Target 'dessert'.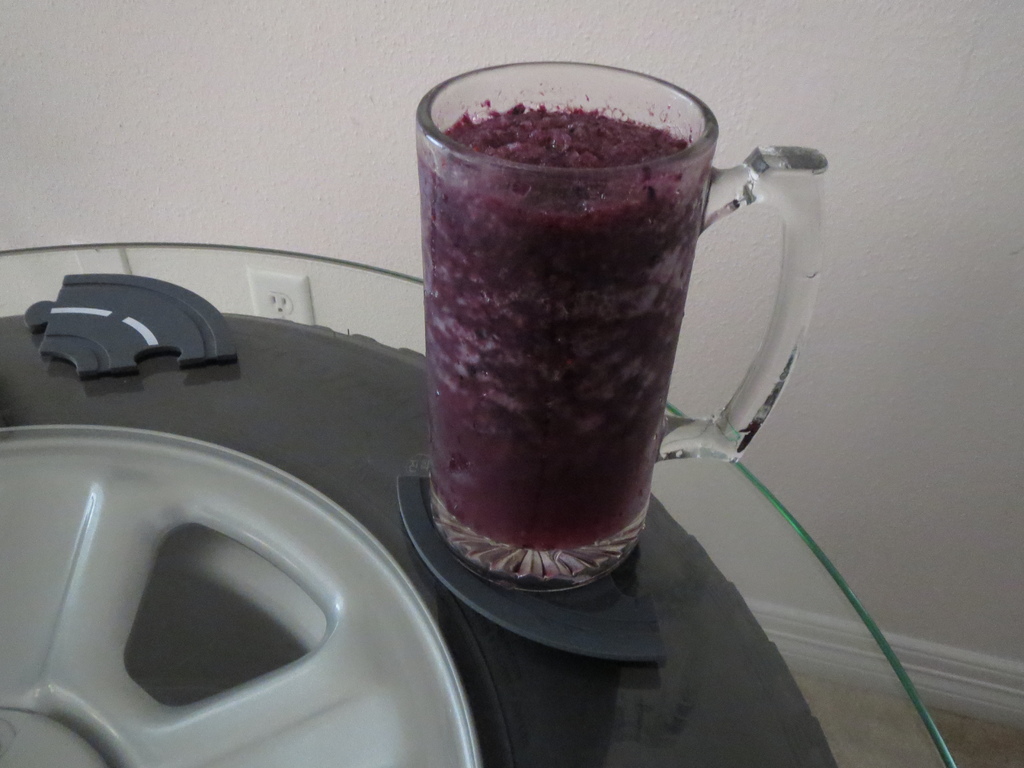
Target region: crop(416, 122, 795, 574).
